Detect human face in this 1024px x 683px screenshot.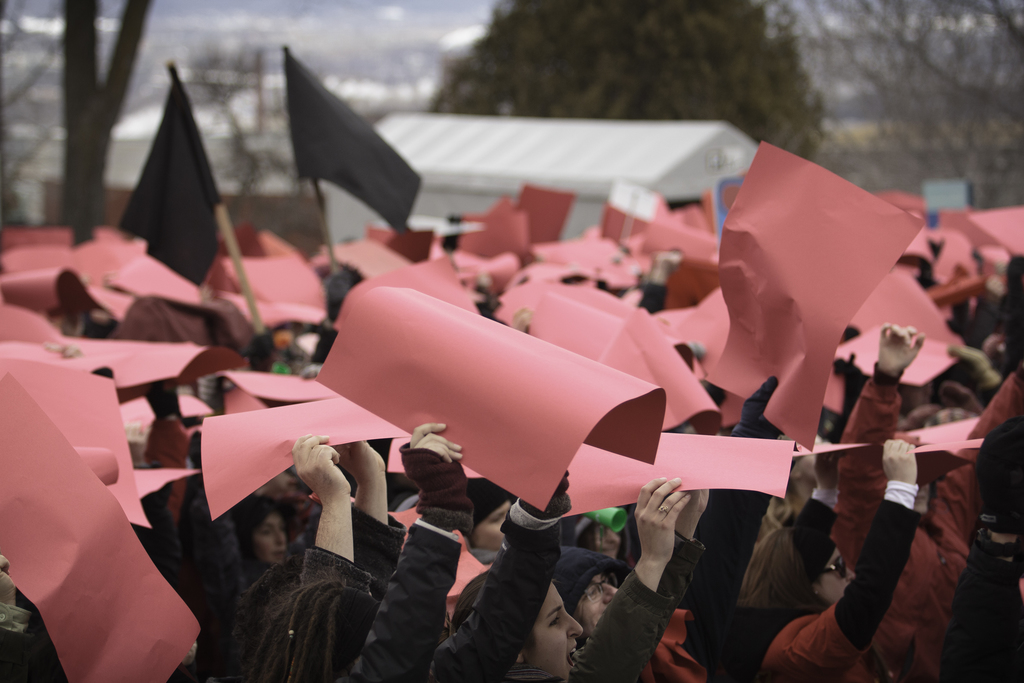
Detection: <box>471,509,504,553</box>.
